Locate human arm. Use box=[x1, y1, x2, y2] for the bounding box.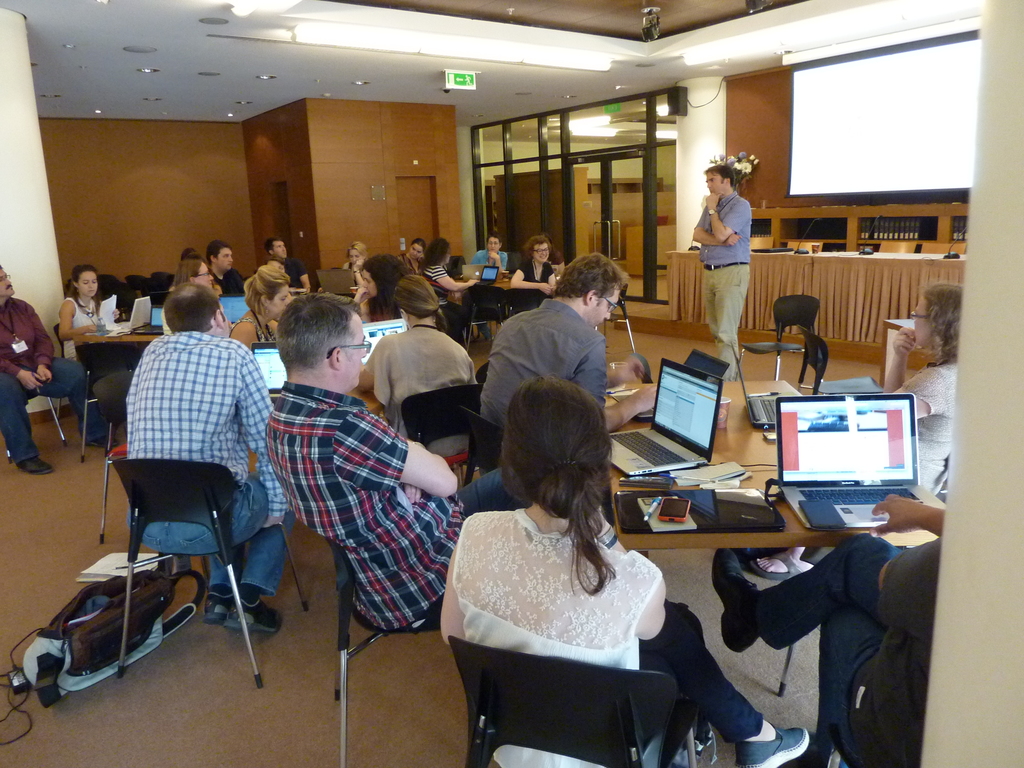
box=[504, 265, 554, 296].
